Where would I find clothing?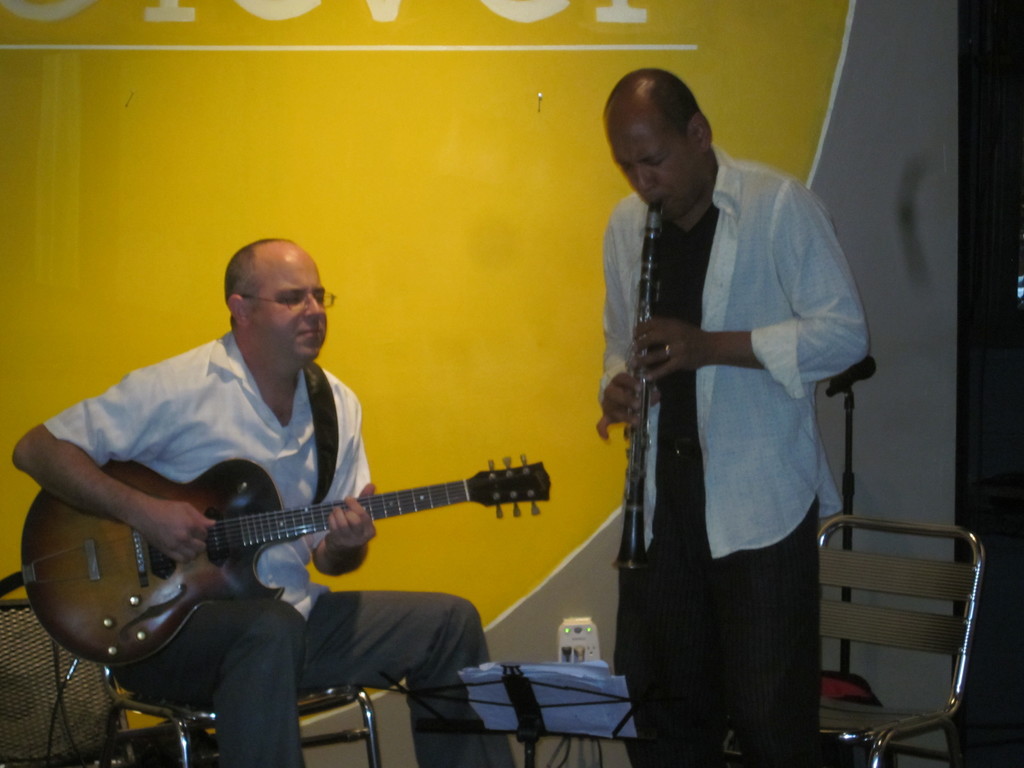
At 591 67 871 764.
